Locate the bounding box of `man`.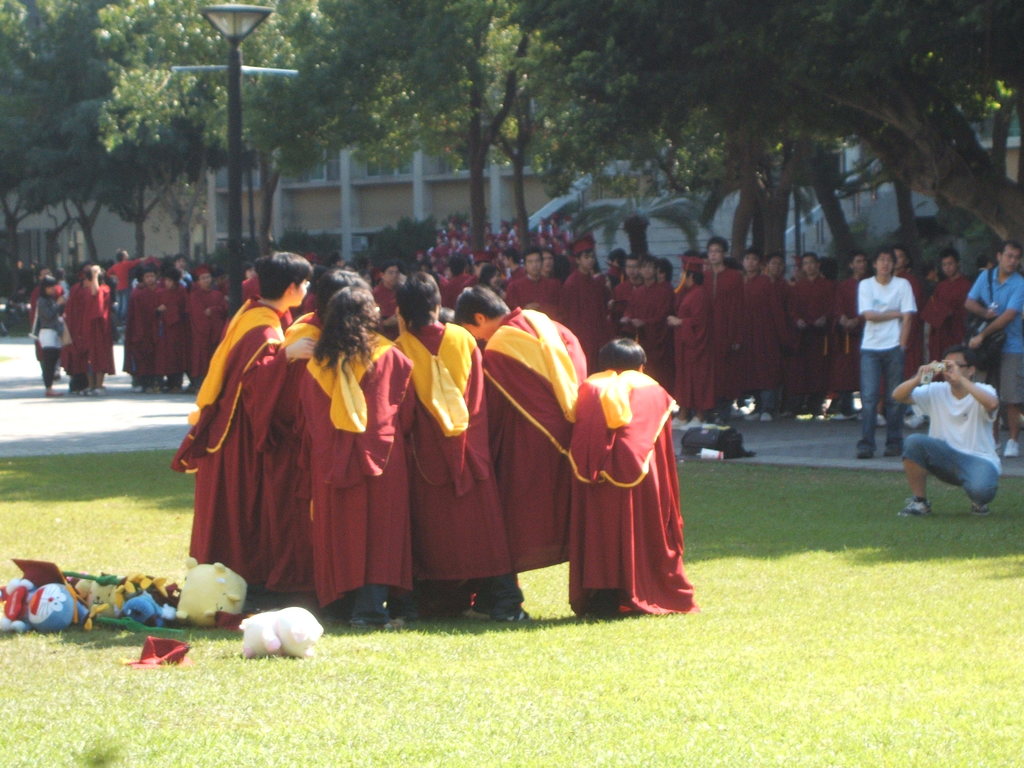
Bounding box: [x1=732, y1=248, x2=753, y2=405].
